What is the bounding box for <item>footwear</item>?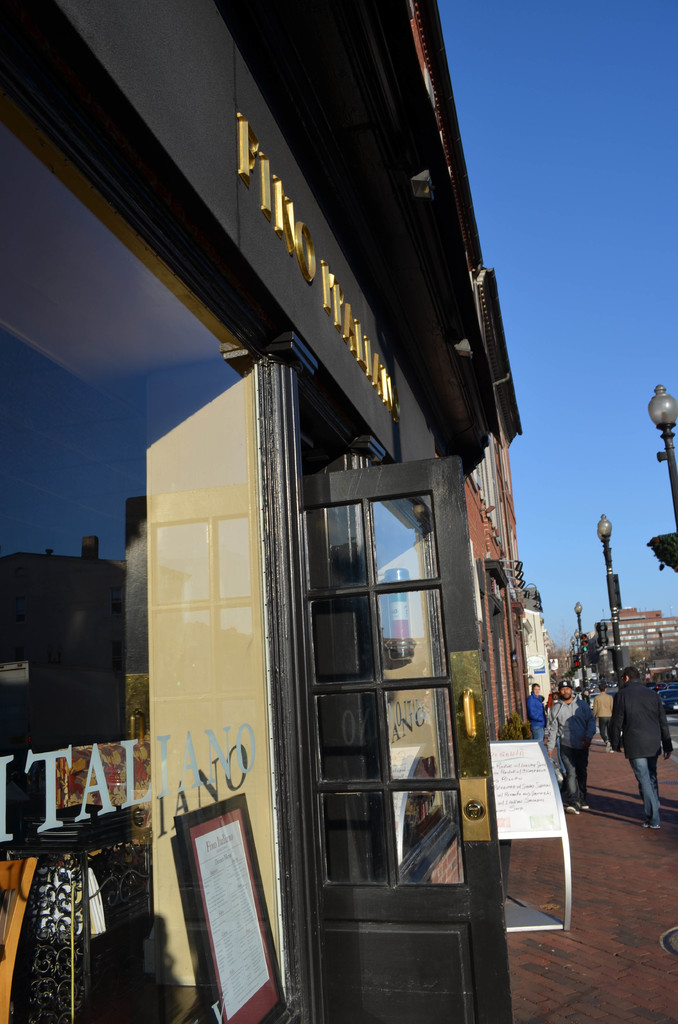
pyautogui.locateOnScreen(583, 800, 592, 809).
